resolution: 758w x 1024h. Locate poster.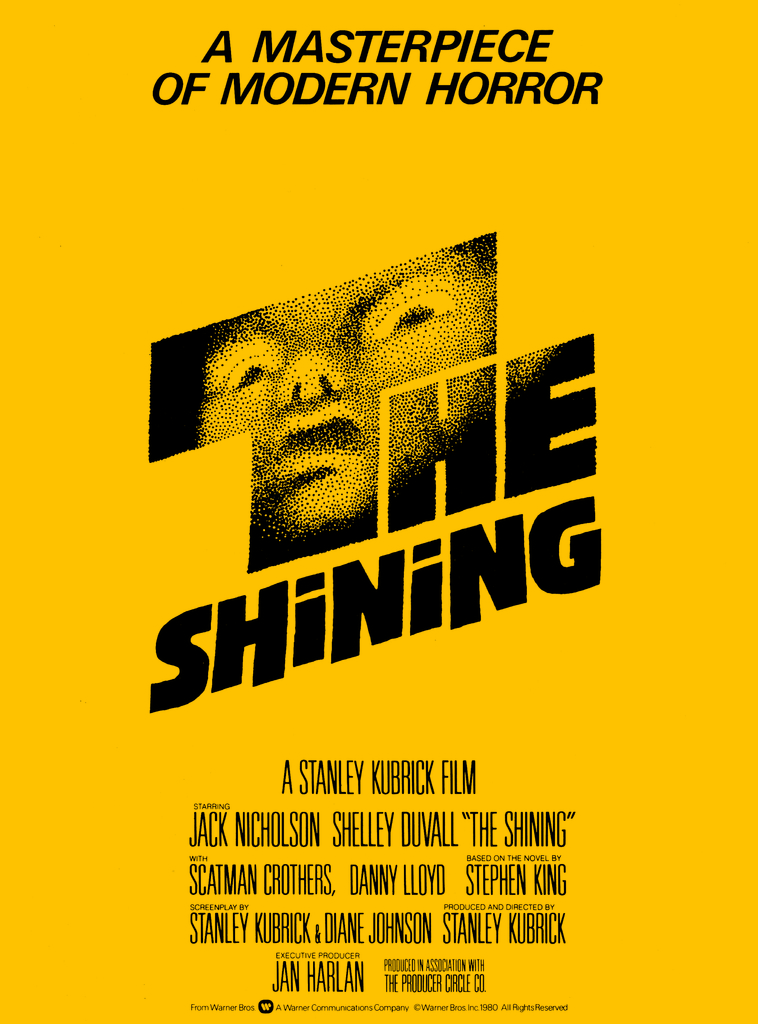
(0,0,757,1023).
